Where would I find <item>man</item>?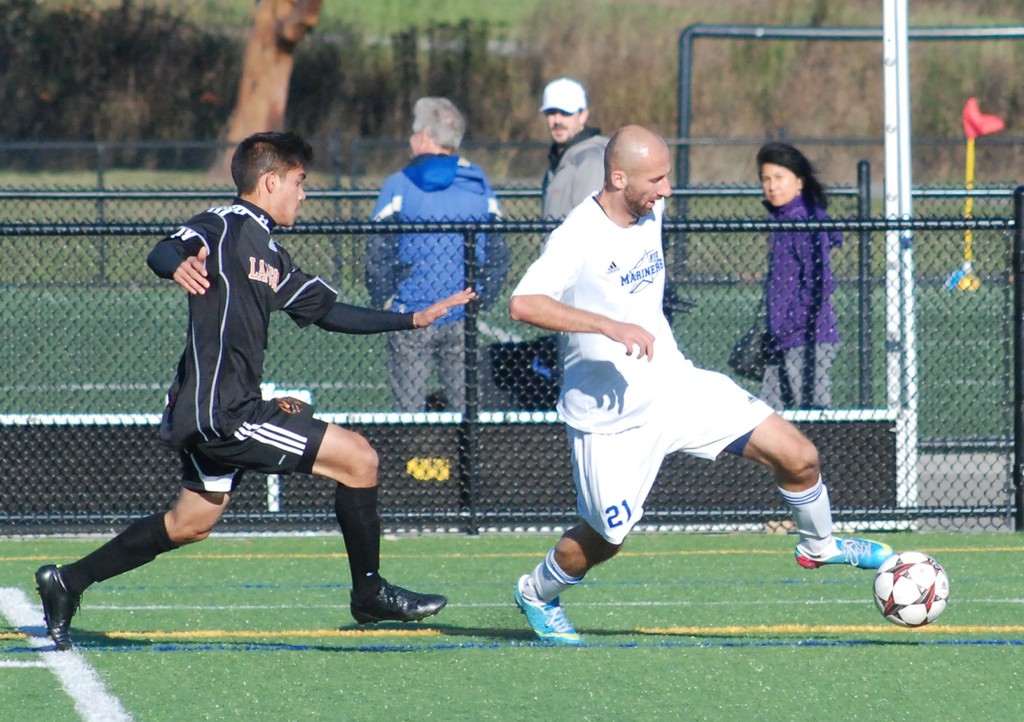
At bbox=[536, 76, 614, 252].
